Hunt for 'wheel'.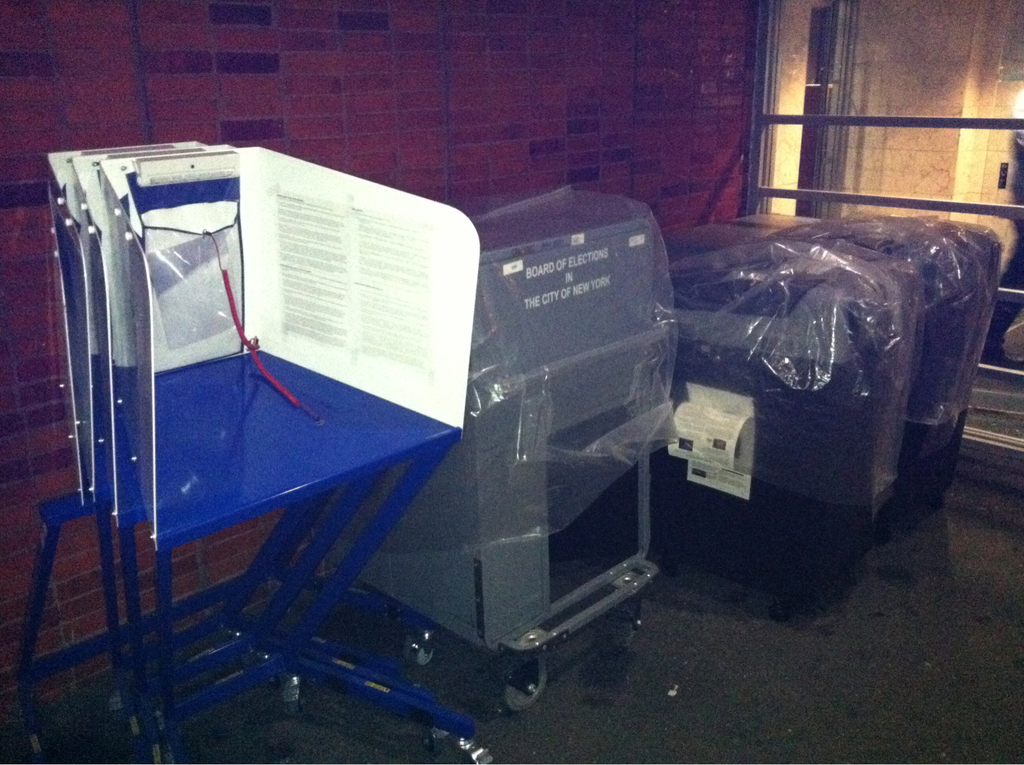
Hunted down at (508,661,551,708).
